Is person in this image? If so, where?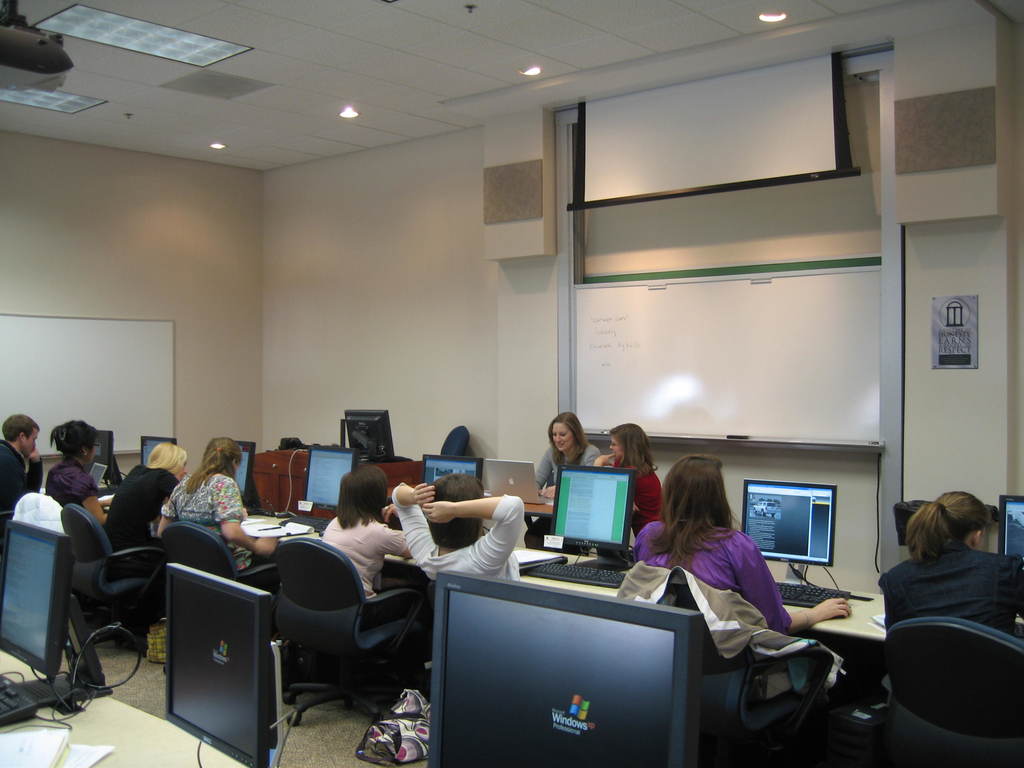
Yes, at (157, 430, 283, 577).
